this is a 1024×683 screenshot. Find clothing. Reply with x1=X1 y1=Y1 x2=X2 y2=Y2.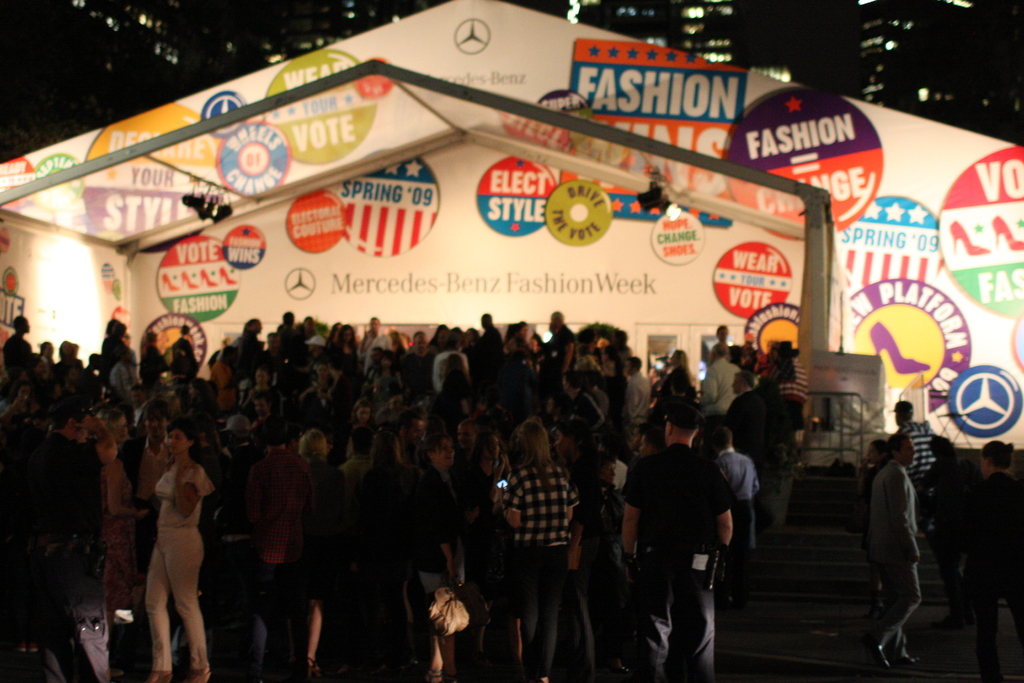
x1=35 y1=436 x2=89 y2=614.
